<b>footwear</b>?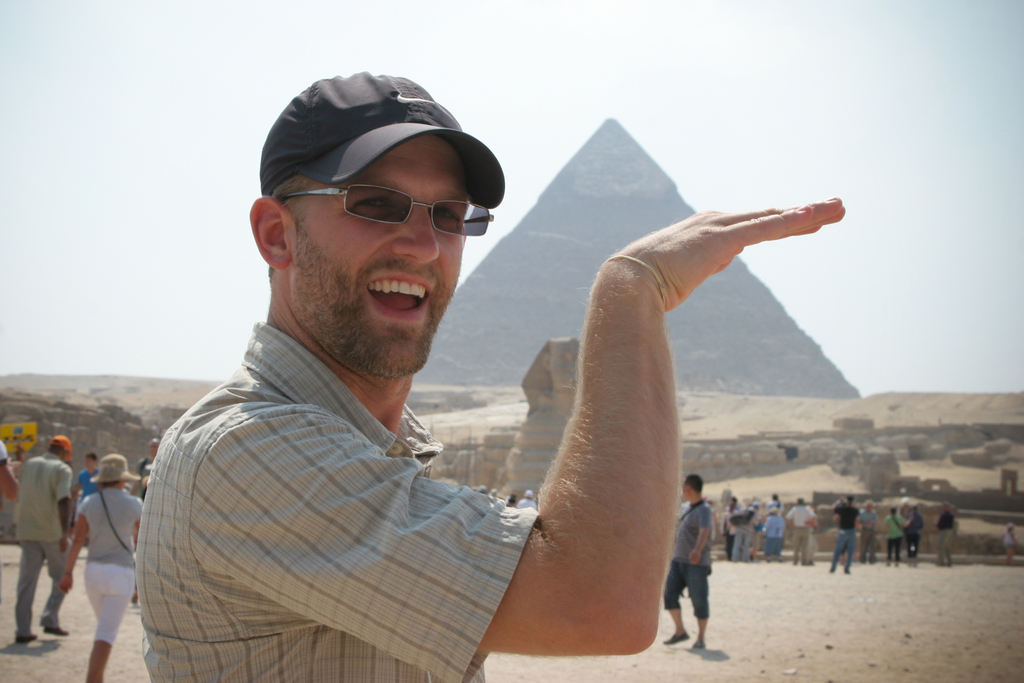
bbox=[16, 634, 42, 646]
